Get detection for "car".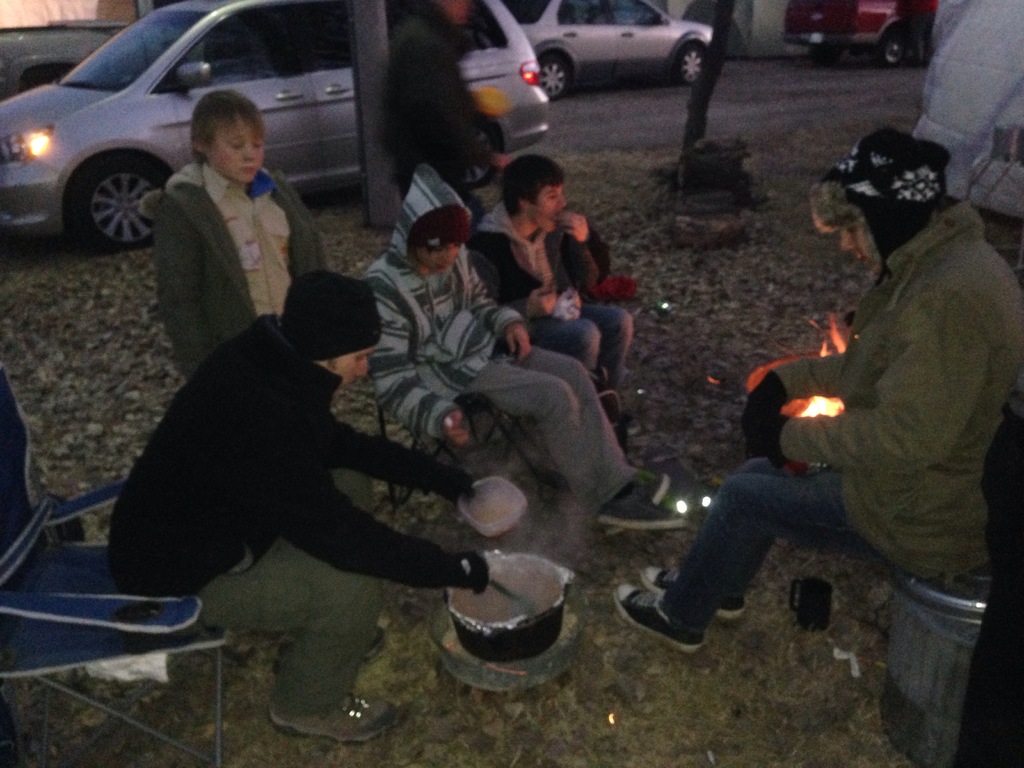
Detection: {"left": 0, "top": 0, "right": 556, "bottom": 244}.
